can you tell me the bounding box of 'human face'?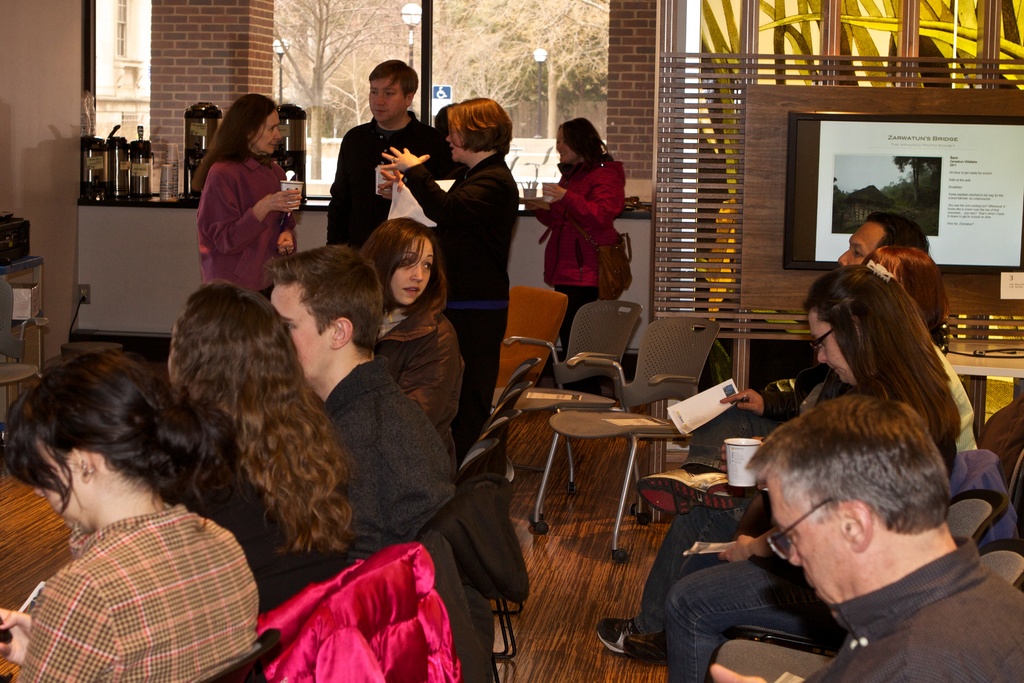
select_region(253, 110, 288, 159).
